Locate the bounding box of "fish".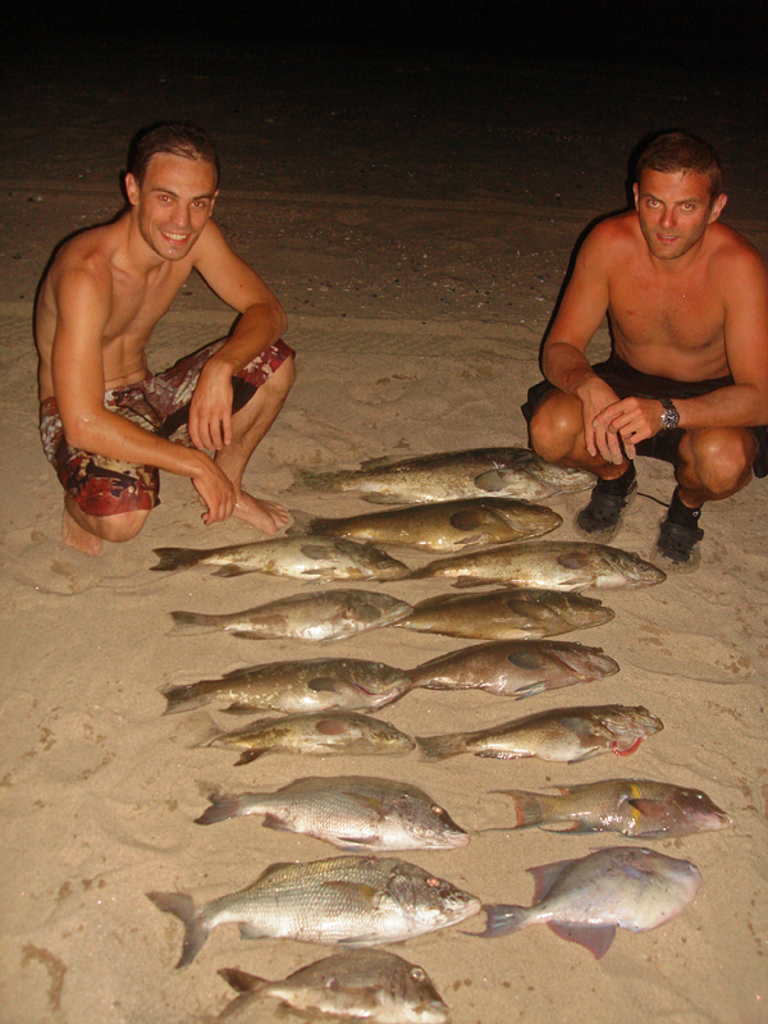
Bounding box: bbox(282, 502, 559, 548).
